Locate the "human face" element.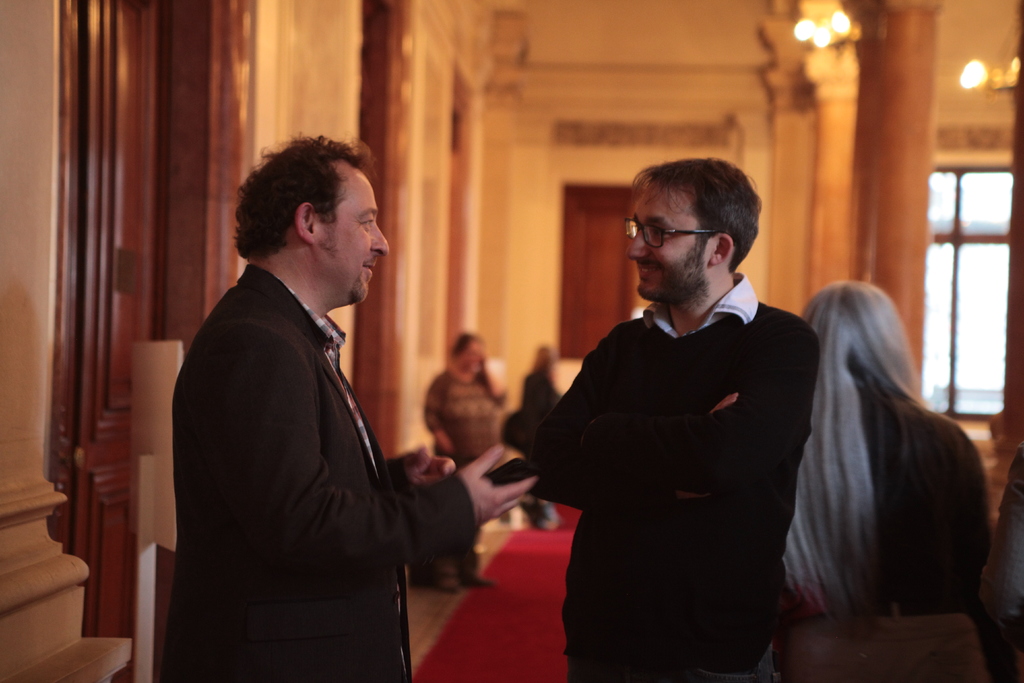
Element bbox: Rect(314, 170, 391, 304).
